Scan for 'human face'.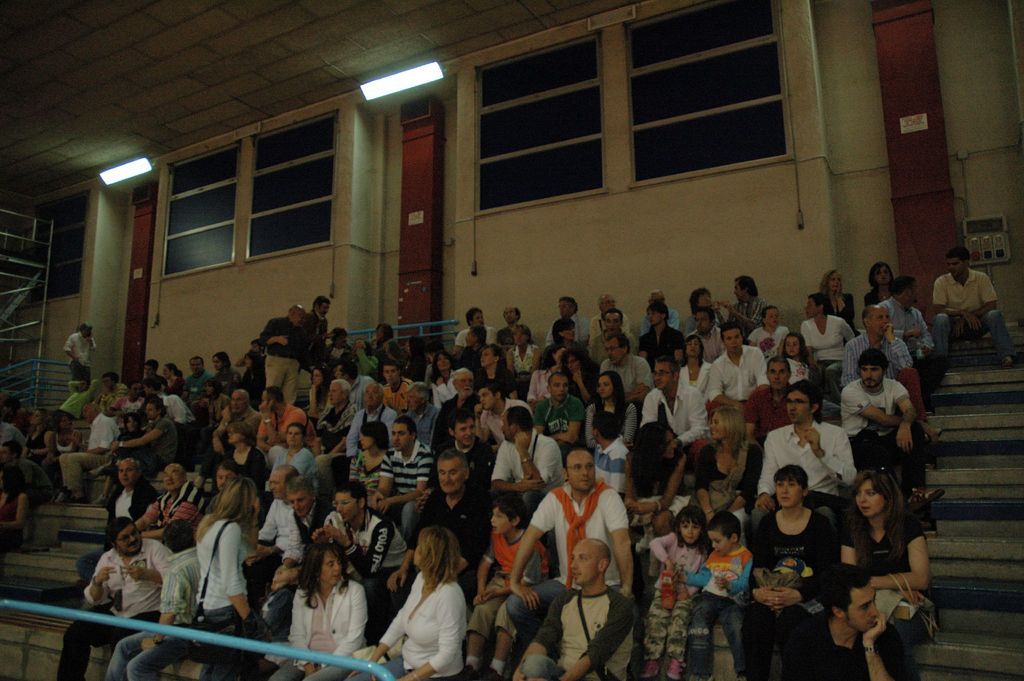
Scan result: (314, 369, 321, 387).
